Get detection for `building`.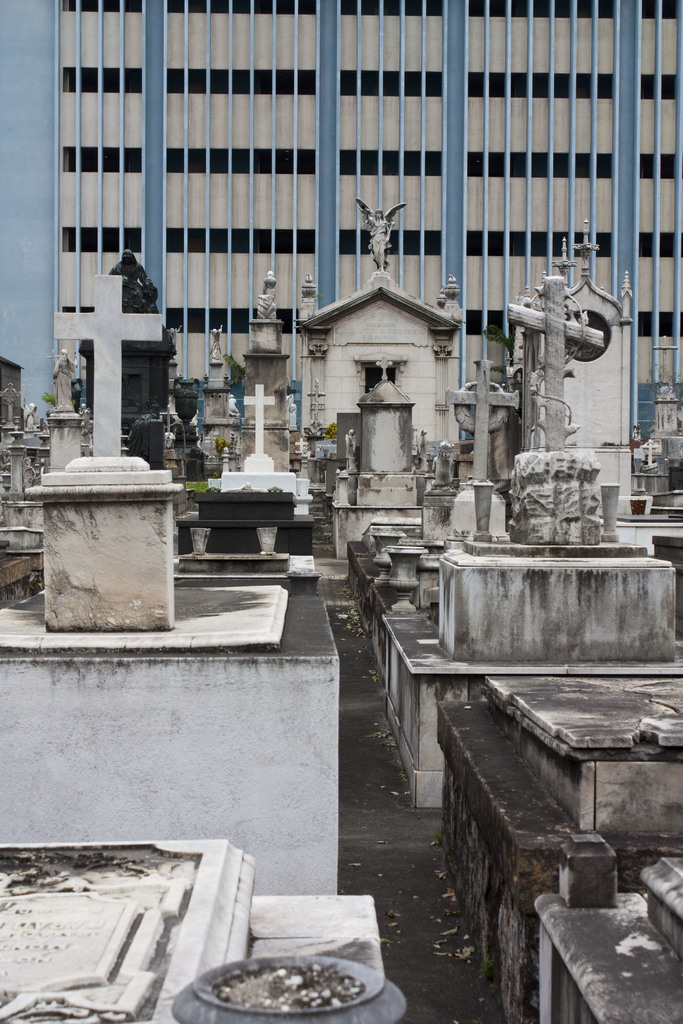
Detection: [56,0,682,510].
